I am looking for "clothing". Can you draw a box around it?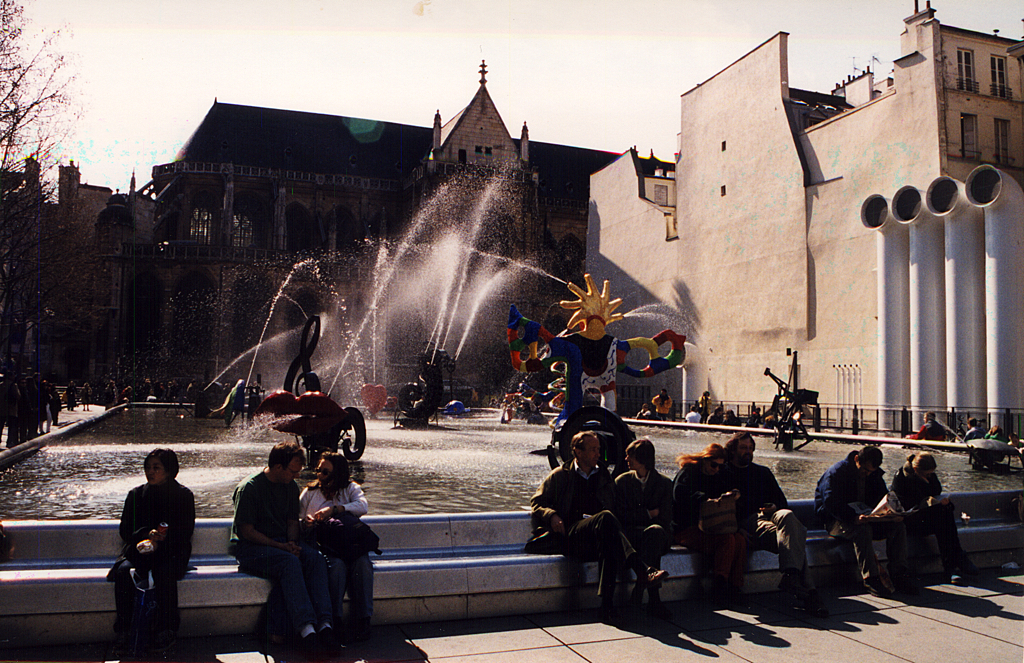
Sure, the bounding box is locate(891, 455, 960, 574).
